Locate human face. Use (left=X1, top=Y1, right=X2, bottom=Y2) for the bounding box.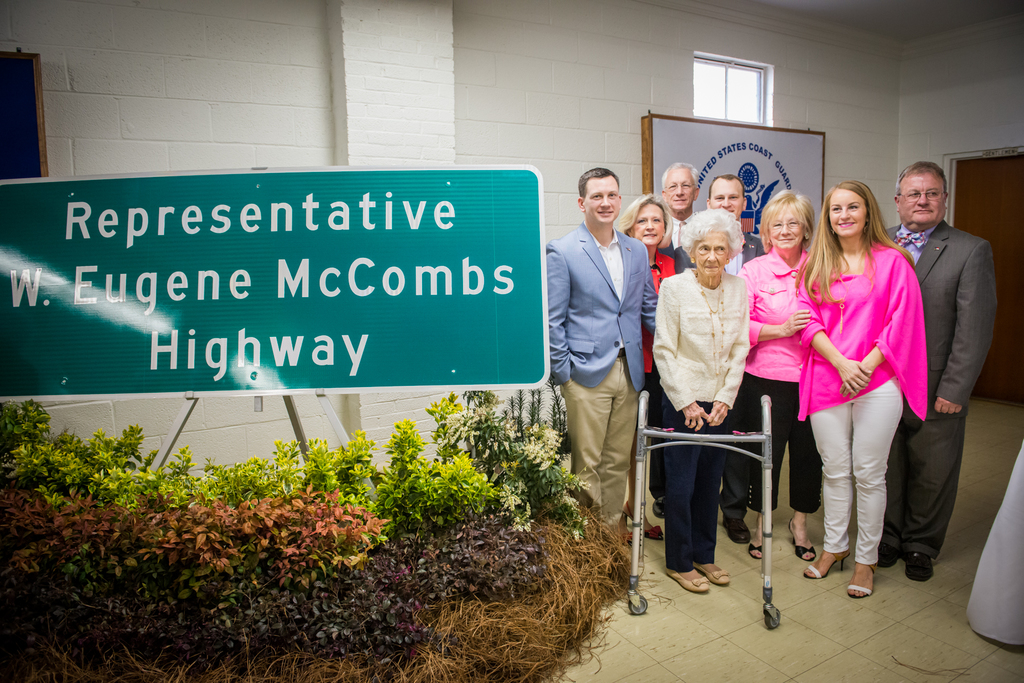
(left=832, top=189, right=868, bottom=239).
